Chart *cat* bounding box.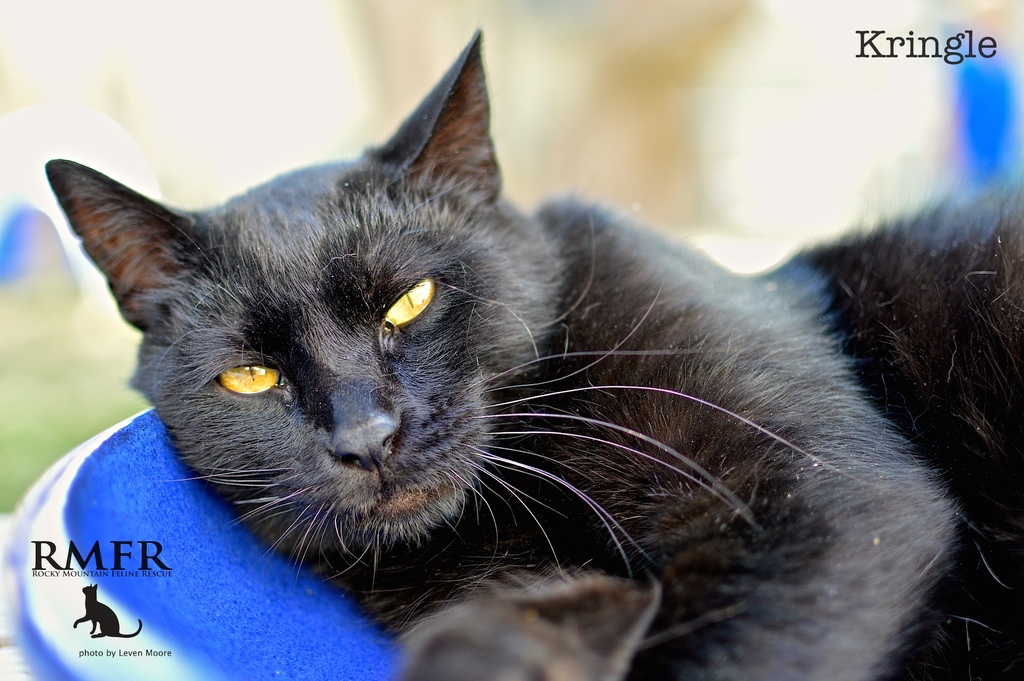
Charted: <region>39, 22, 1023, 680</region>.
